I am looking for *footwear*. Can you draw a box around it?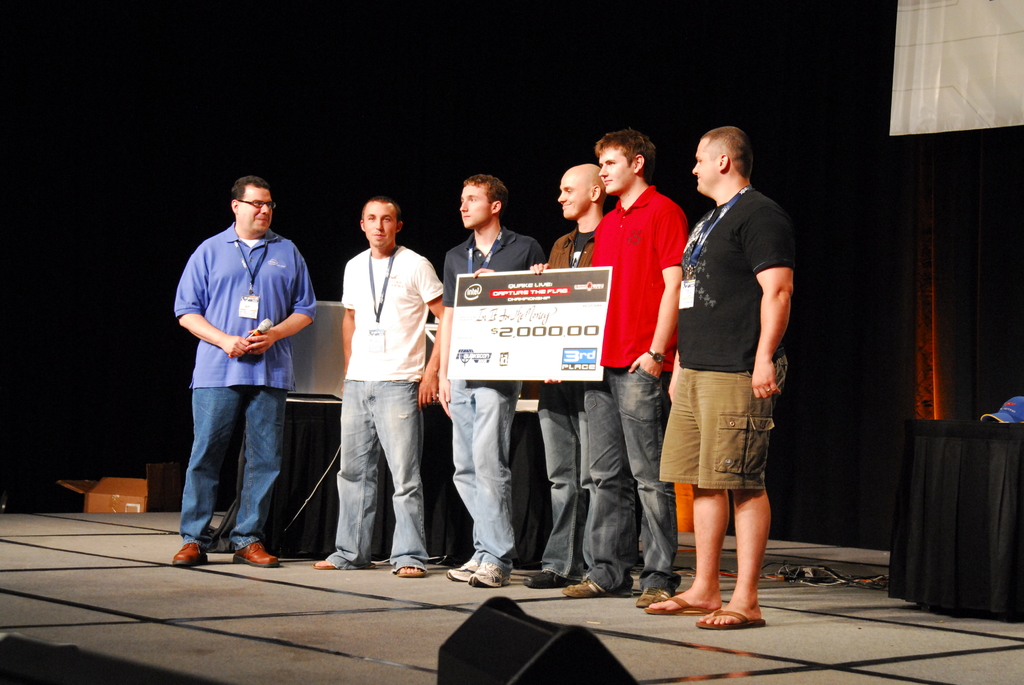
Sure, the bounding box is detection(468, 553, 513, 593).
